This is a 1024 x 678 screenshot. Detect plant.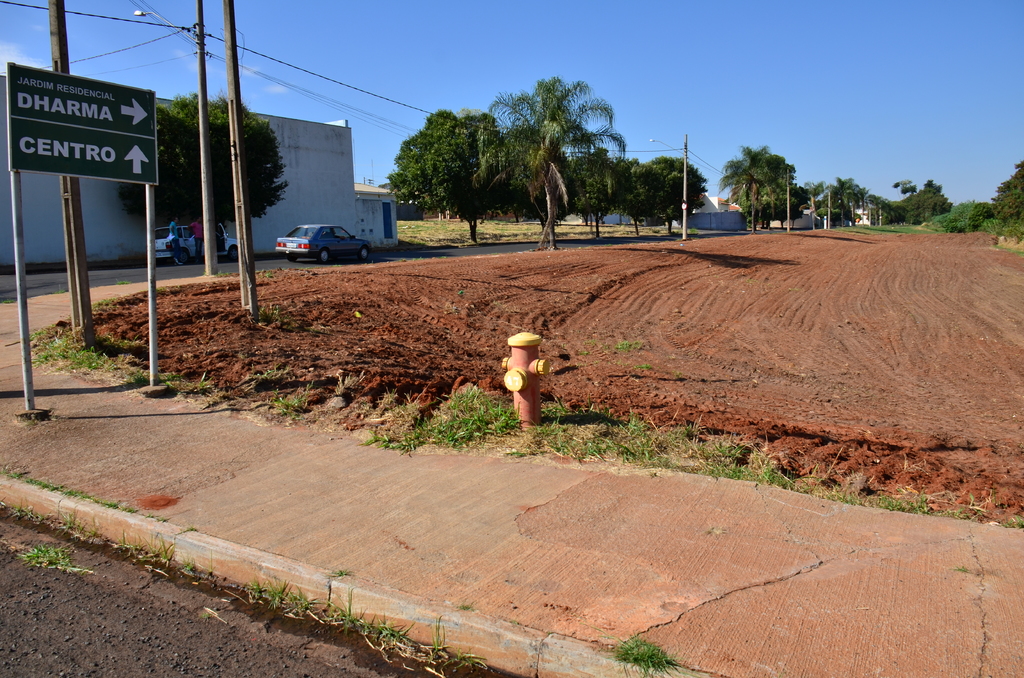
crop(90, 295, 116, 309).
